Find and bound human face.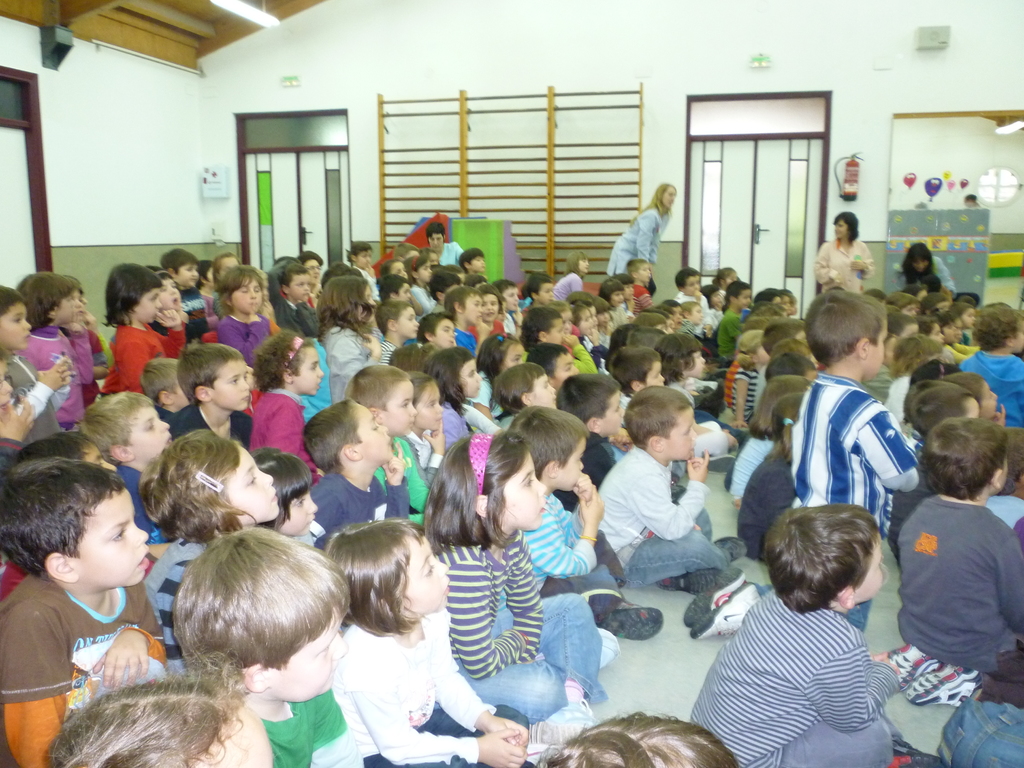
Bound: region(292, 346, 326, 398).
